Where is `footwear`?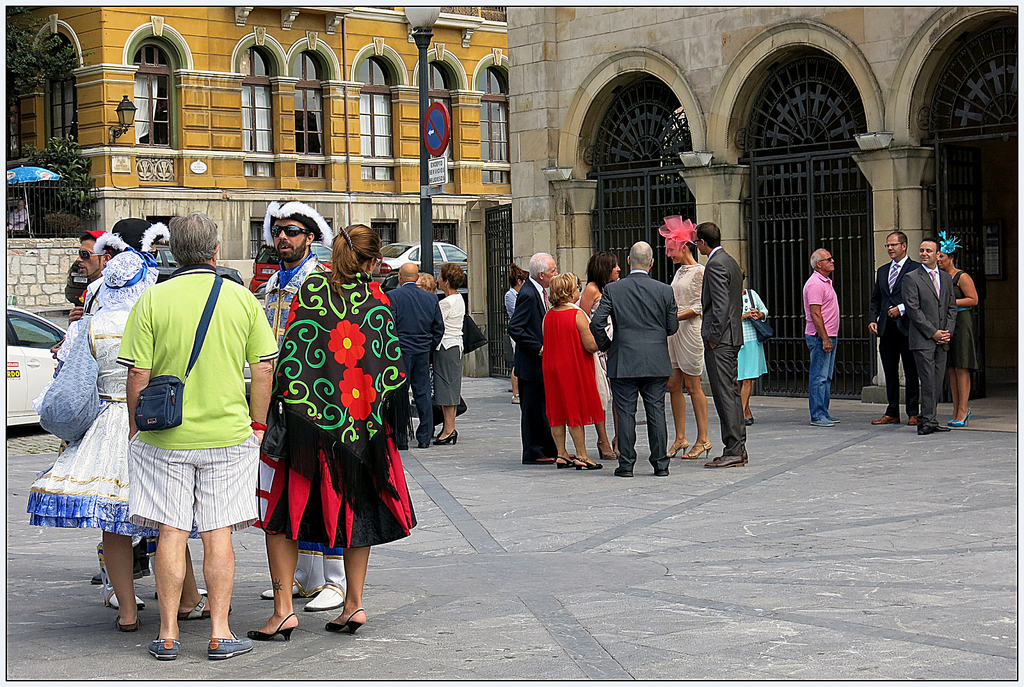
left=595, top=440, right=614, bottom=464.
